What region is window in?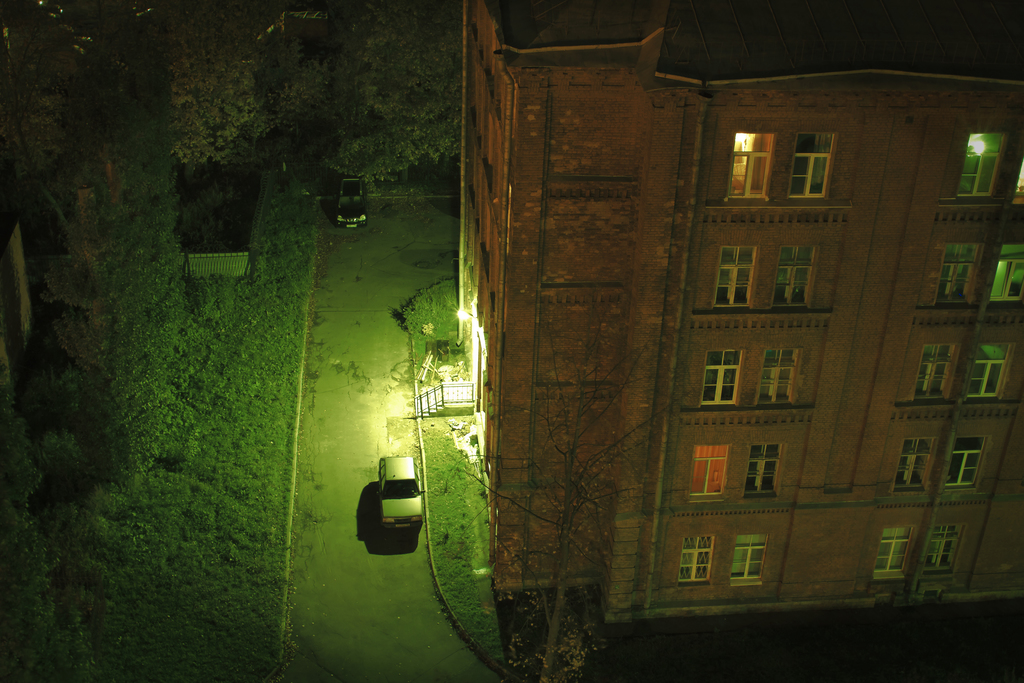
<box>790,135,831,198</box>.
